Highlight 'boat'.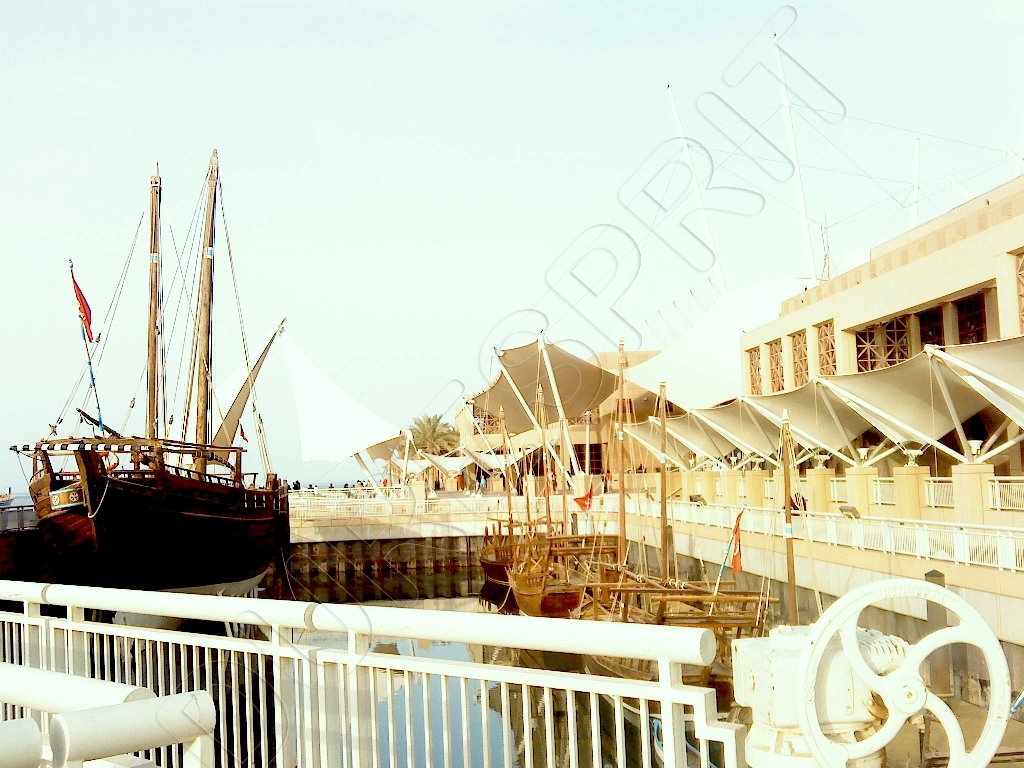
Highlighted region: [x1=638, y1=684, x2=1023, y2=767].
